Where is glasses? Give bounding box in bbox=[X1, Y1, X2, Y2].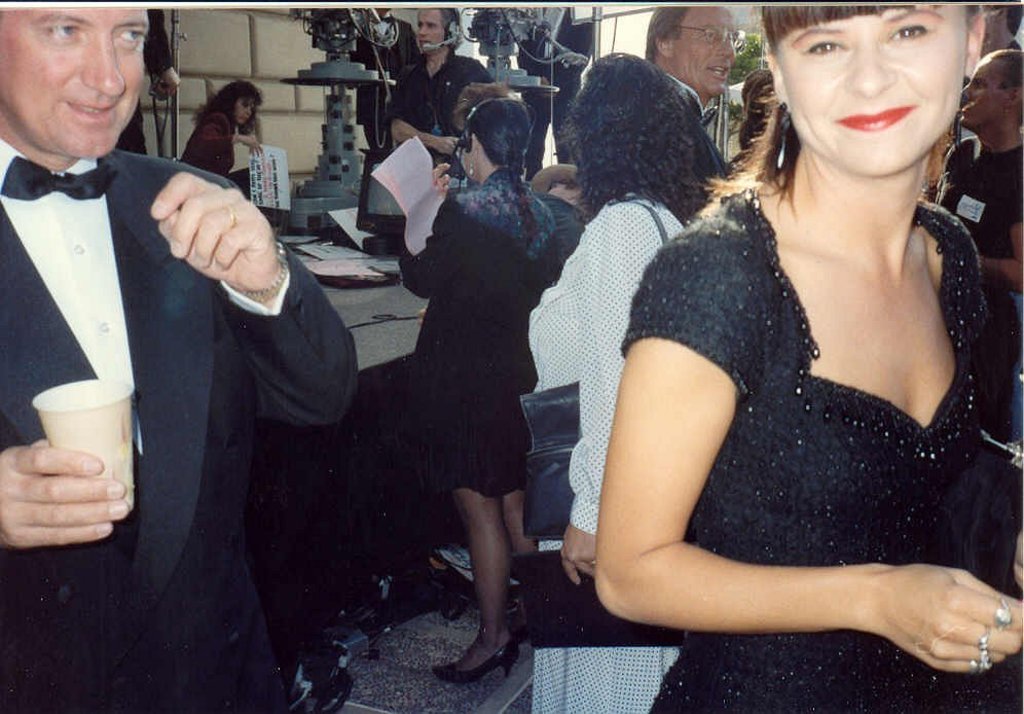
bbox=[678, 22, 746, 49].
